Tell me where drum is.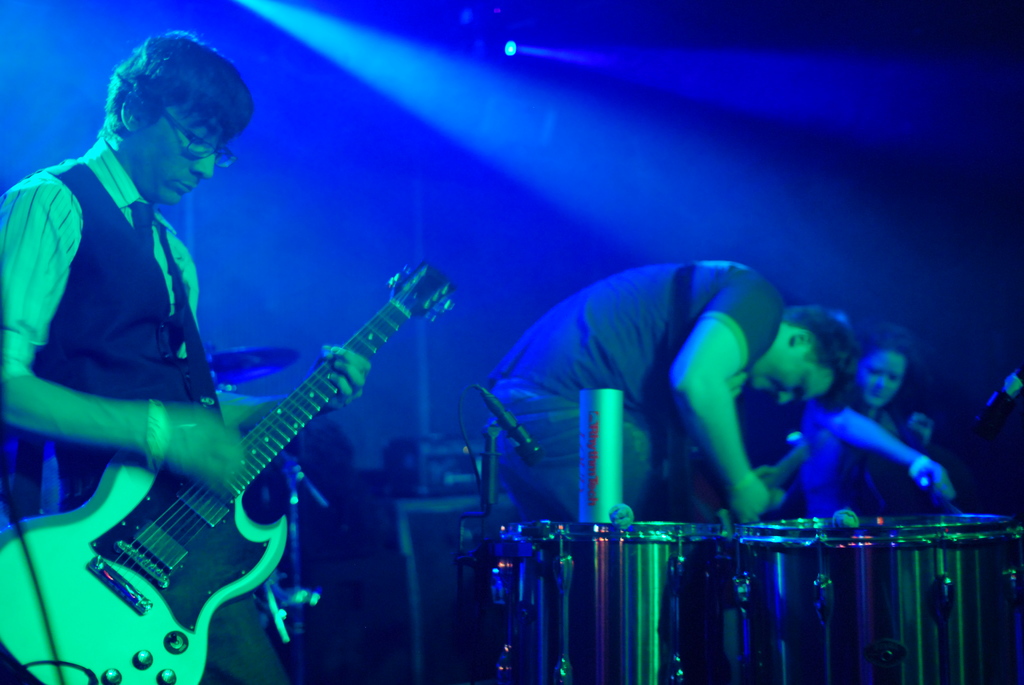
drum is at {"x1": 678, "y1": 523, "x2": 724, "y2": 684}.
